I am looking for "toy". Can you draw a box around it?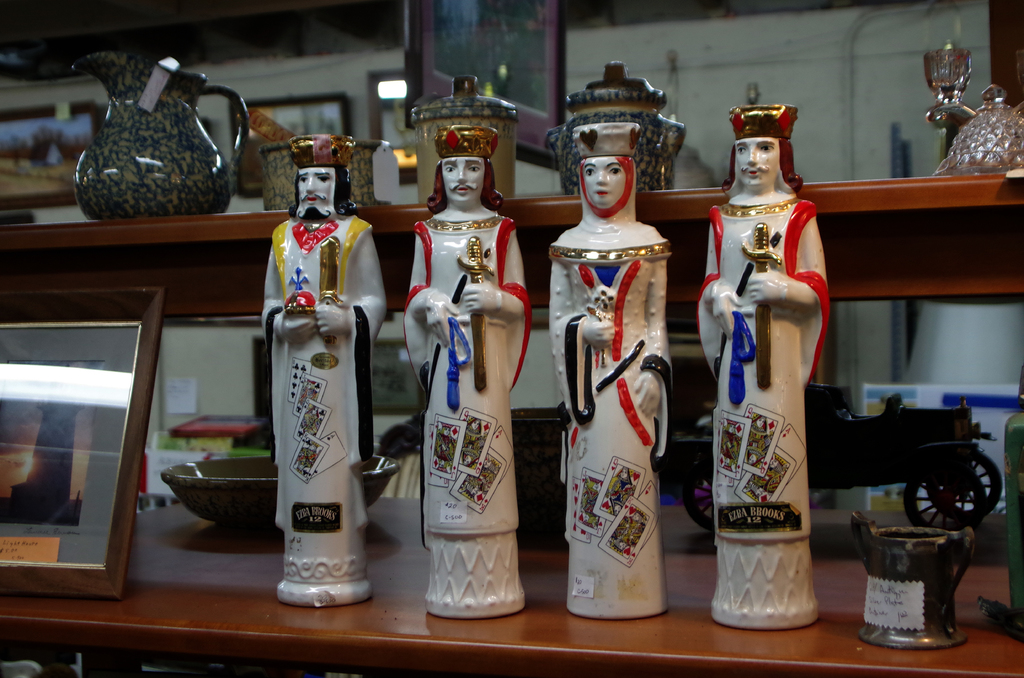
Sure, the bounding box is (63, 51, 253, 225).
